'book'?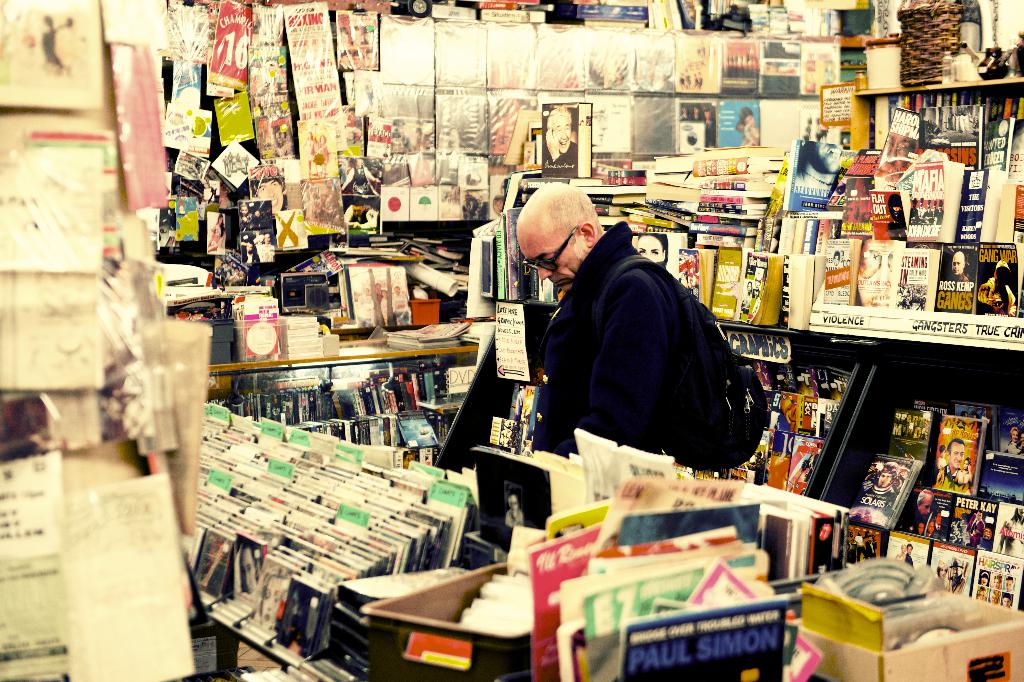
(left=801, top=579, right=882, bottom=649)
